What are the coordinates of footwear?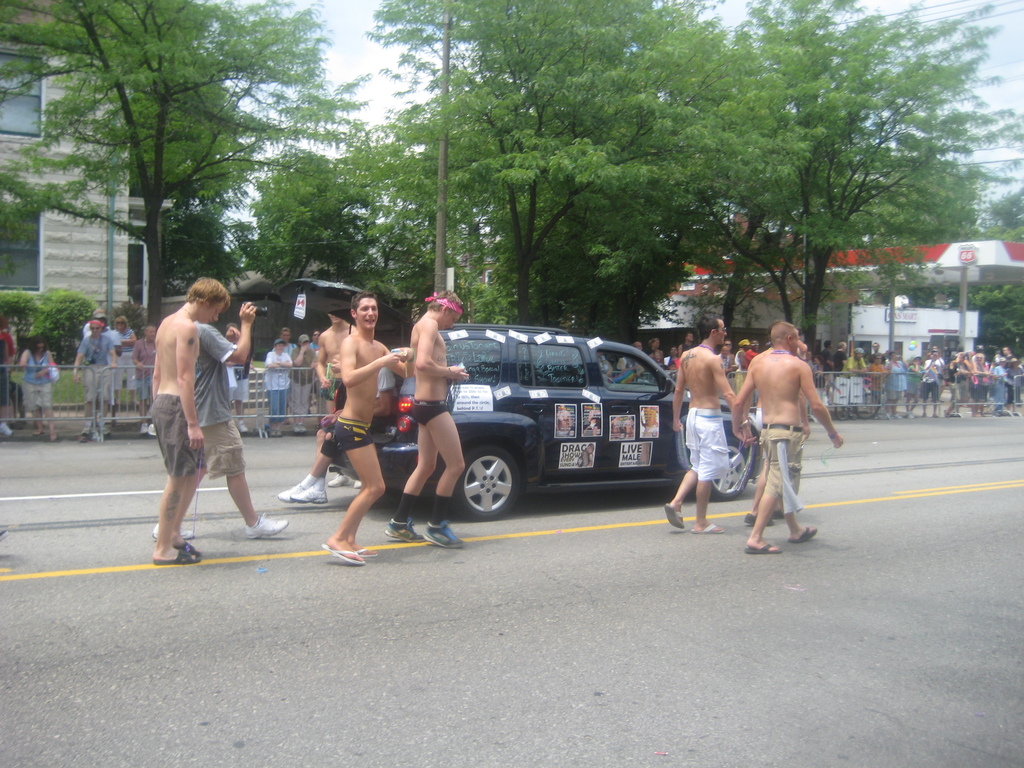
{"left": 691, "top": 524, "right": 723, "bottom": 532}.
